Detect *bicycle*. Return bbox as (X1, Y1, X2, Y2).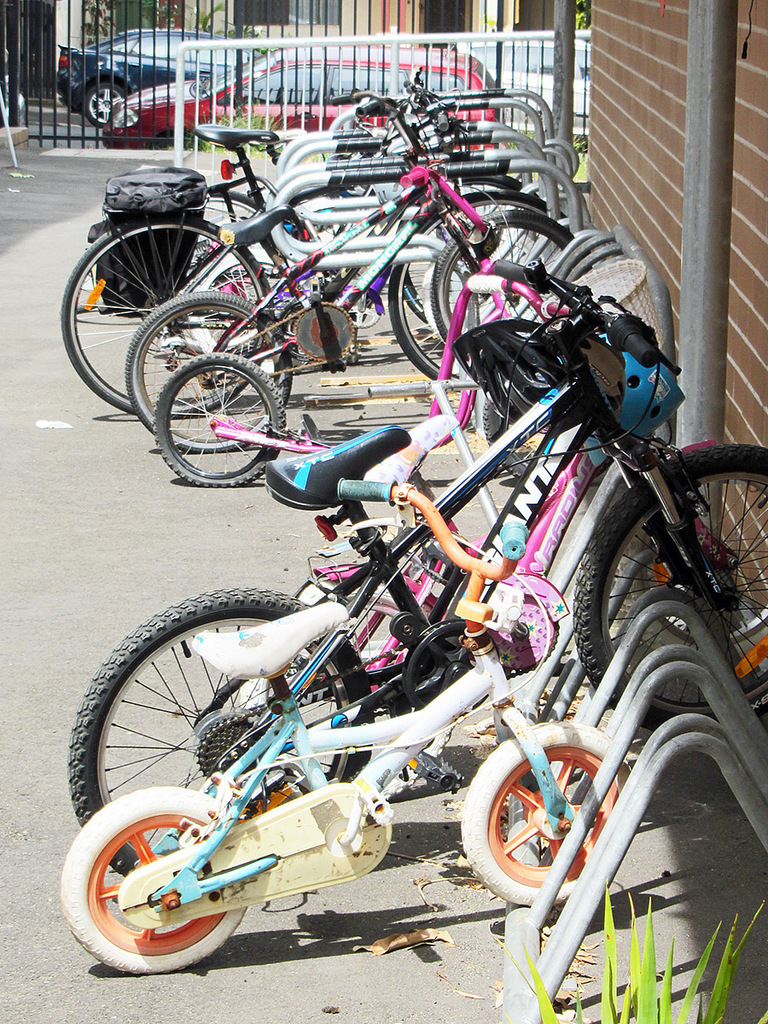
(304, 90, 507, 274).
